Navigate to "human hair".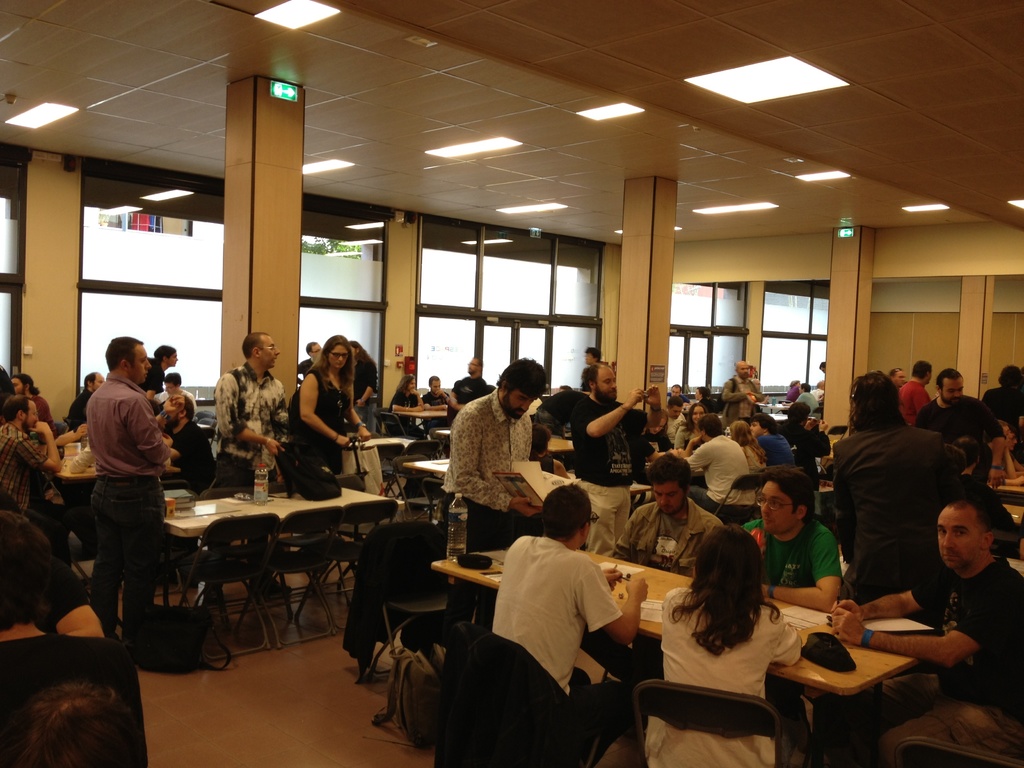
Navigation target: bbox=(786, 400, 811, 420).
